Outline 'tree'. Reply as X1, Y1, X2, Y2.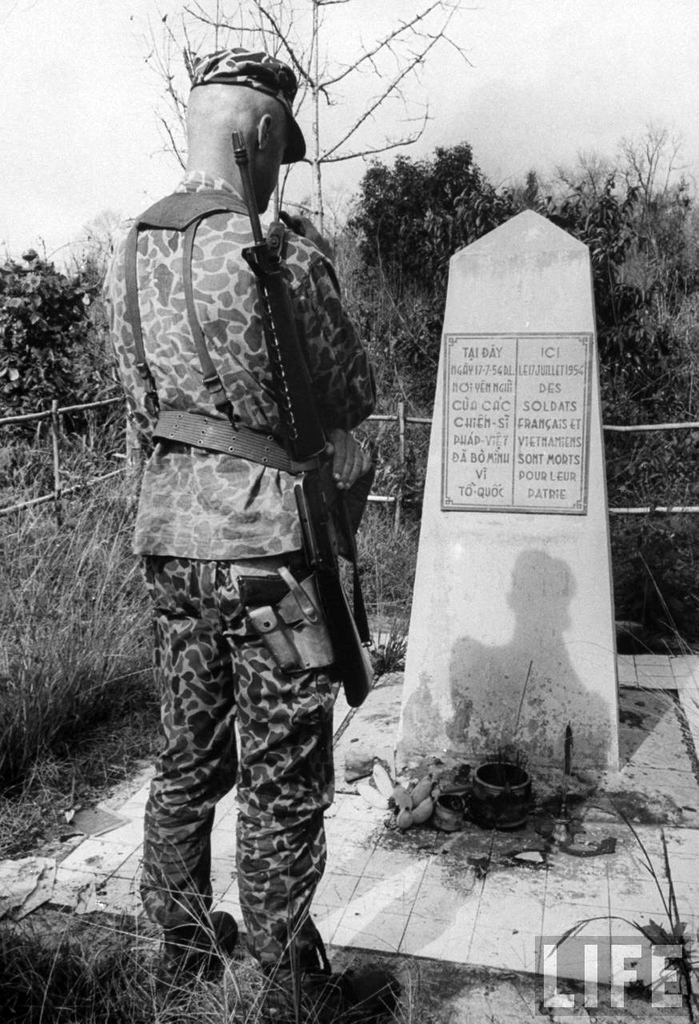
521, 121, 698, 394.
